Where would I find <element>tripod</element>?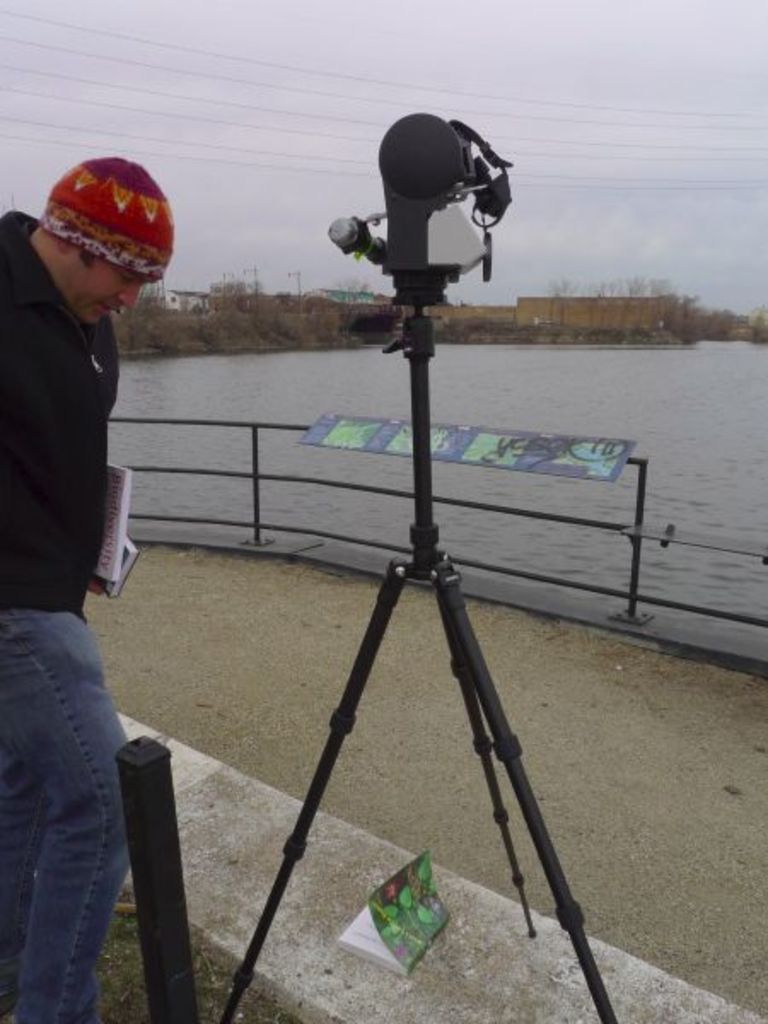
At <region>210, 312, 620, 1022</region>.
